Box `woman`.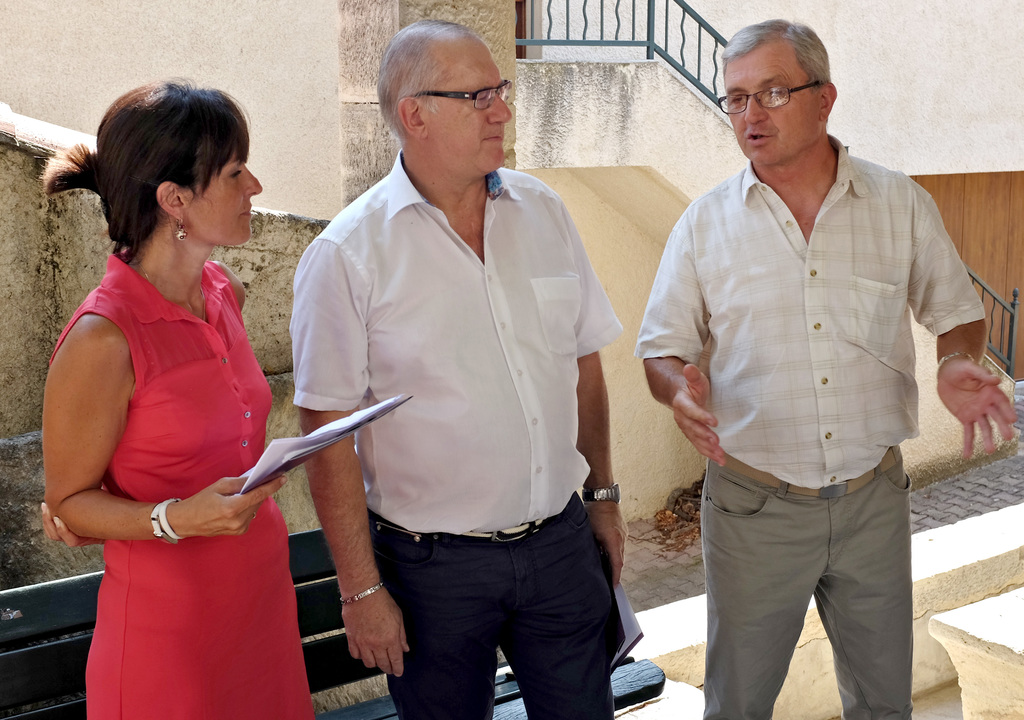
region(46, 86, 308, 710).
